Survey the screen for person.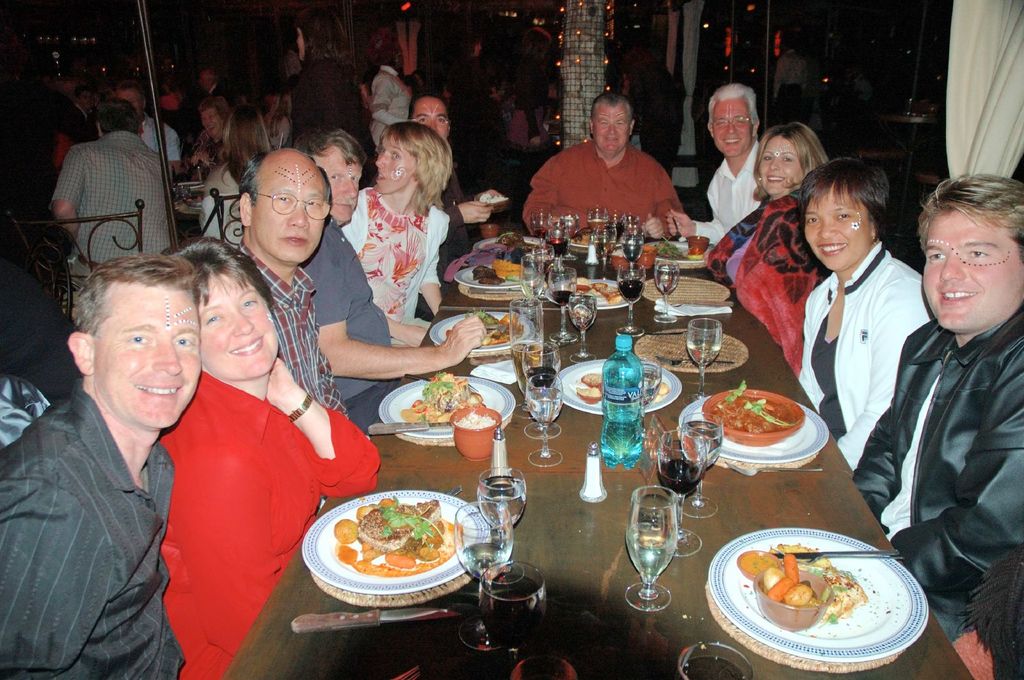
Survey found: locate(43, 90, 170, 290).
